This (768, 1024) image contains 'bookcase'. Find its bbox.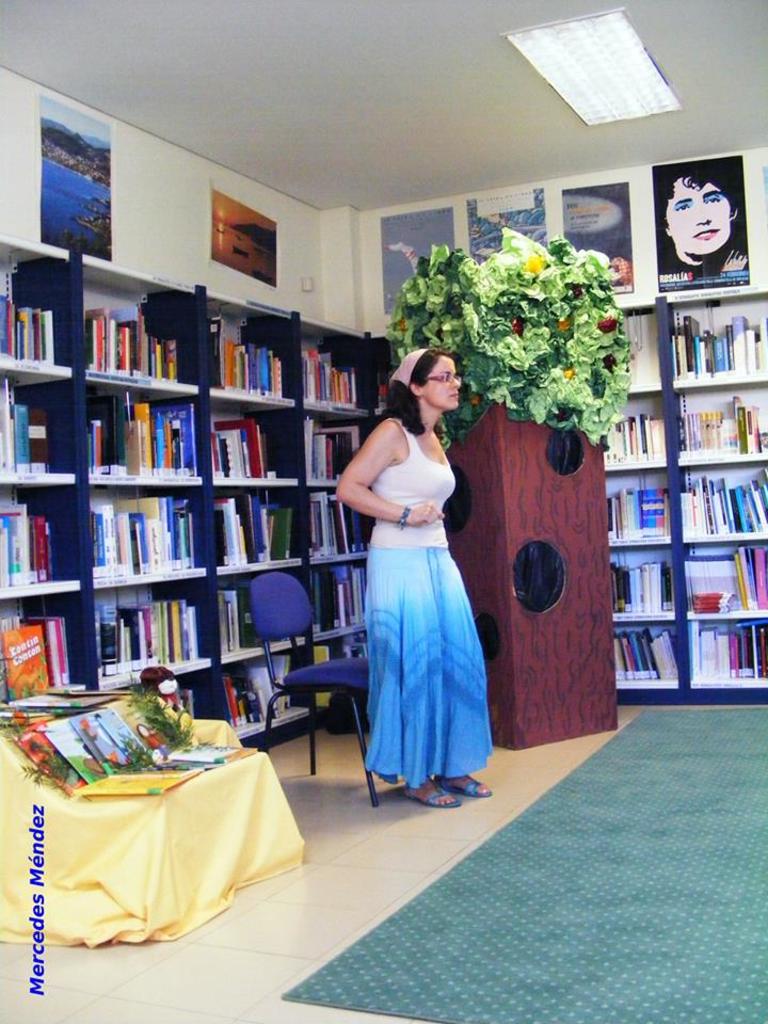
box(607, 290, 767, 710).
